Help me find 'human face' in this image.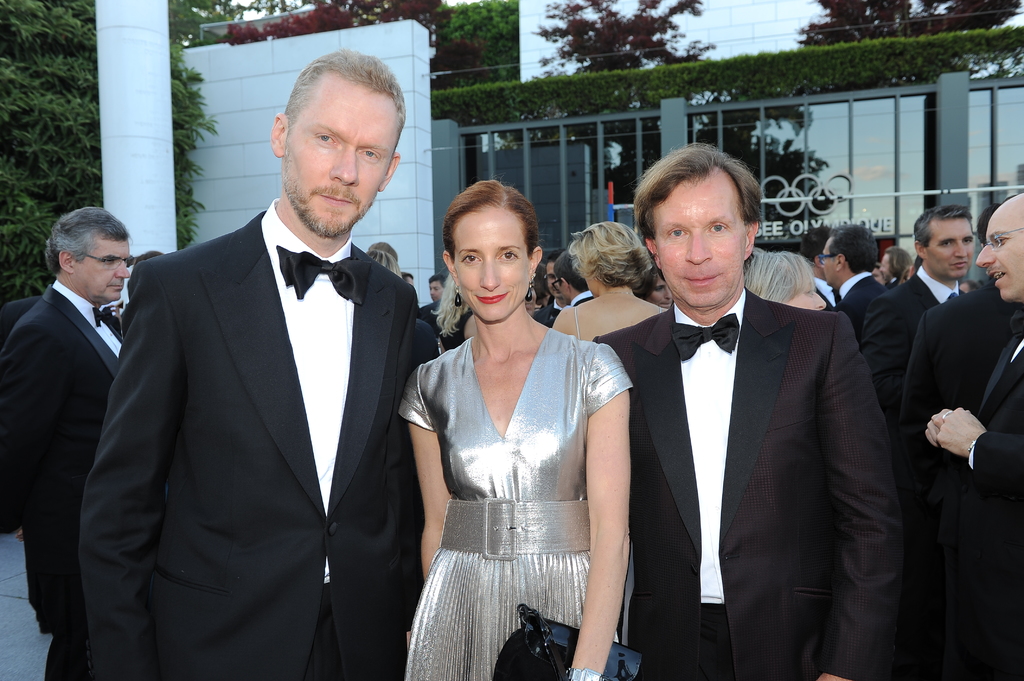
Found it: detection(428, 282, 445, 305).
